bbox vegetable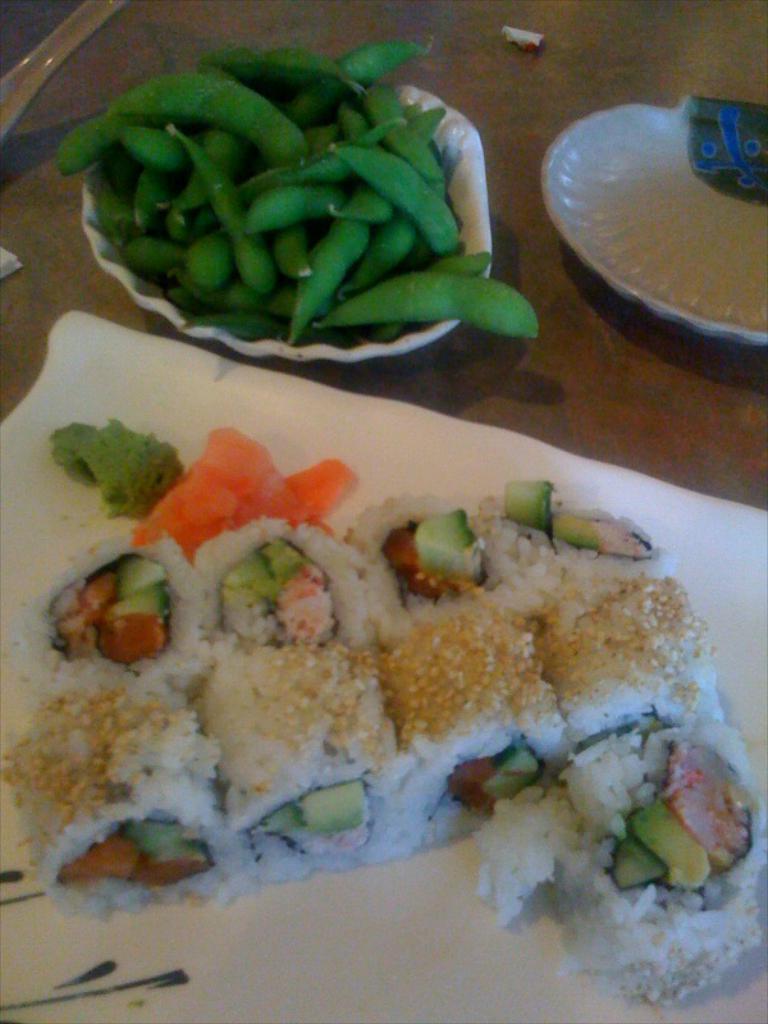
BBox(141, 421, 362, 554)
